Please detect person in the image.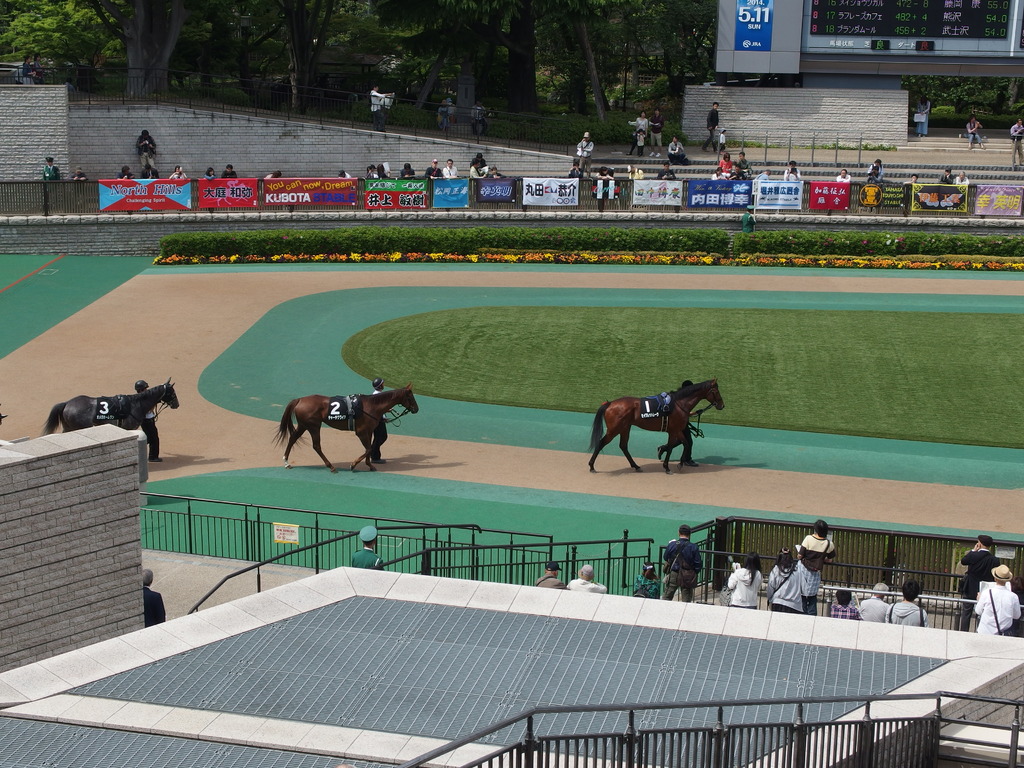
pyautogui.locateOnScreen(565, 561, 601, 589).
